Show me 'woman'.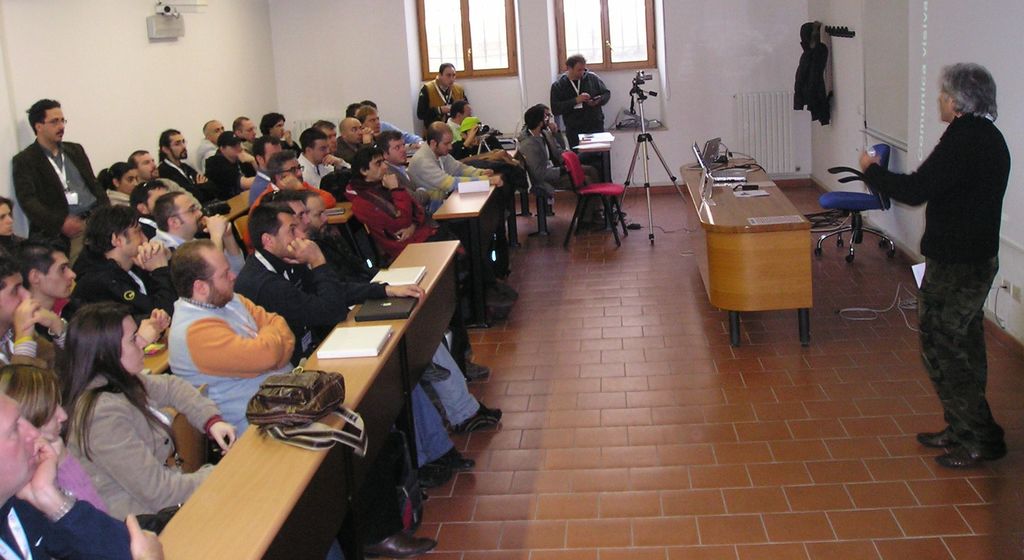
'woman' is here: (33, 279, 189, 559).
